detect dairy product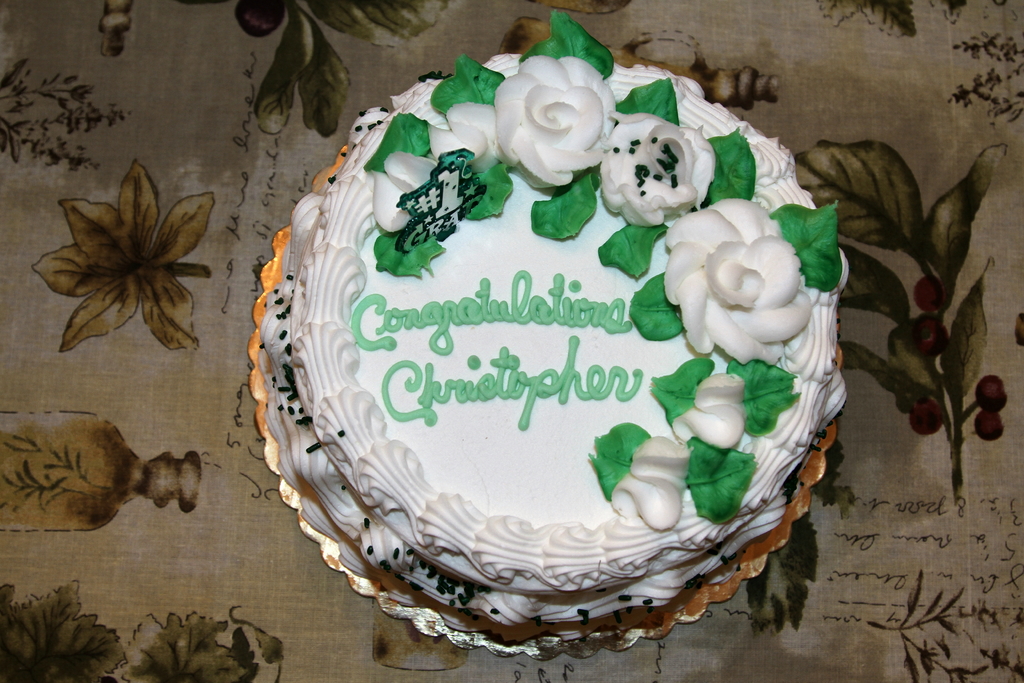
box=[269, 53, 839, 630]
